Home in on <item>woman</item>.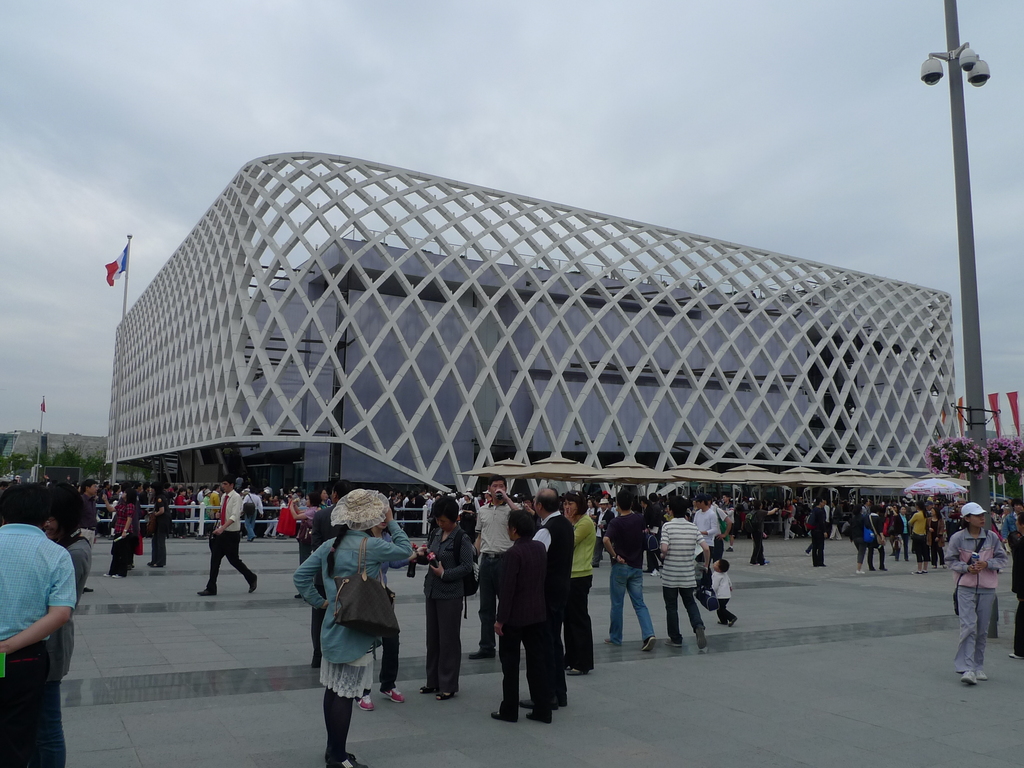
Homed in at <region>102, 479, 138, 581</region>.
